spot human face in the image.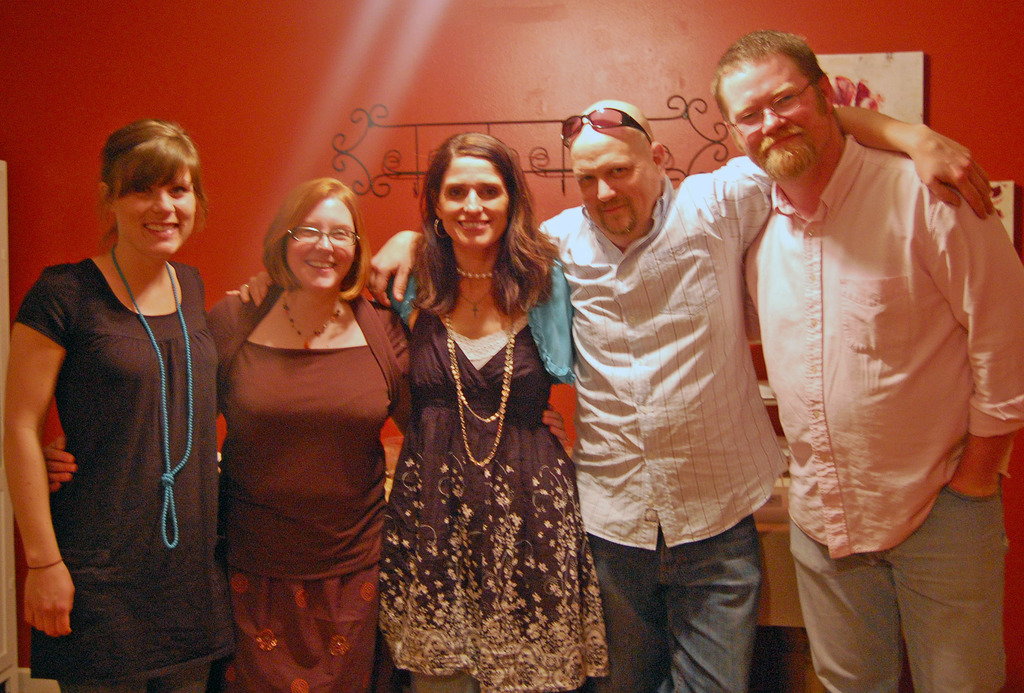
human face found at <box>571,127,653,235</box>.
